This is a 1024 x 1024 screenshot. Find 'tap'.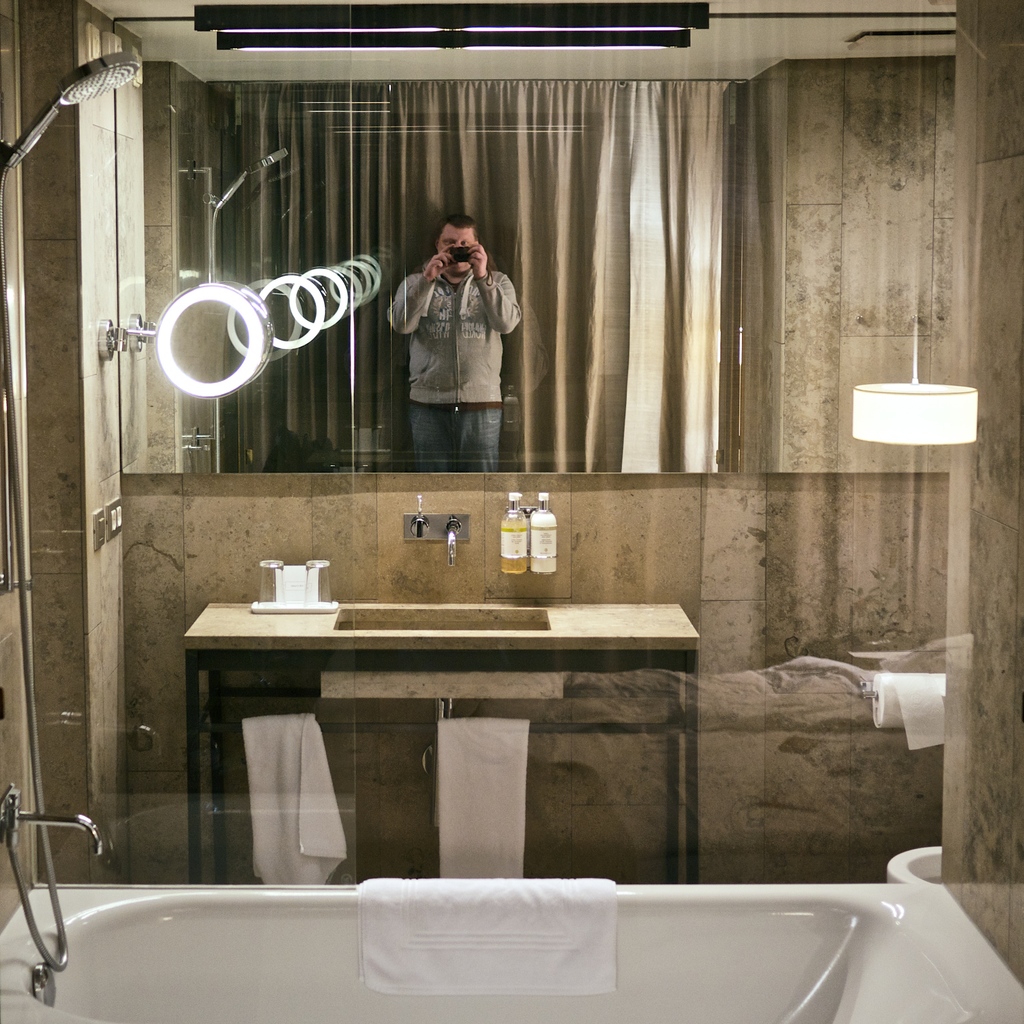
Bounding box: (left=448, top=525, right=458, bottom=564).
